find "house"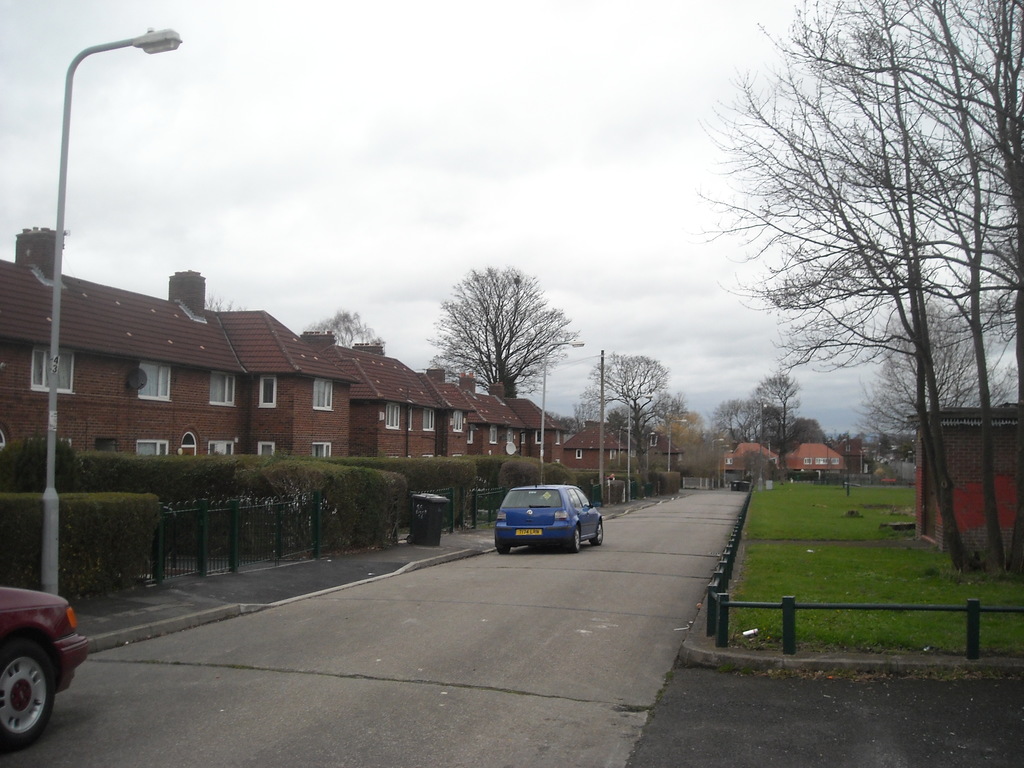
[912,396,1023,549]
